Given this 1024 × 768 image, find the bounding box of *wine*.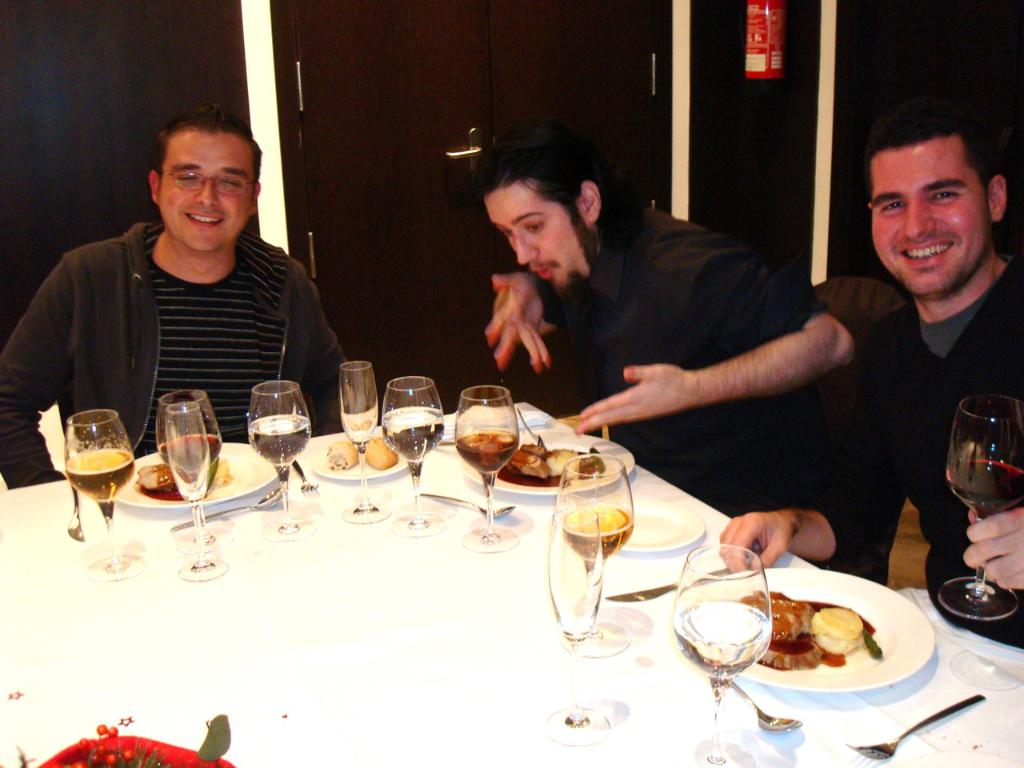
(155,431,217,474).
